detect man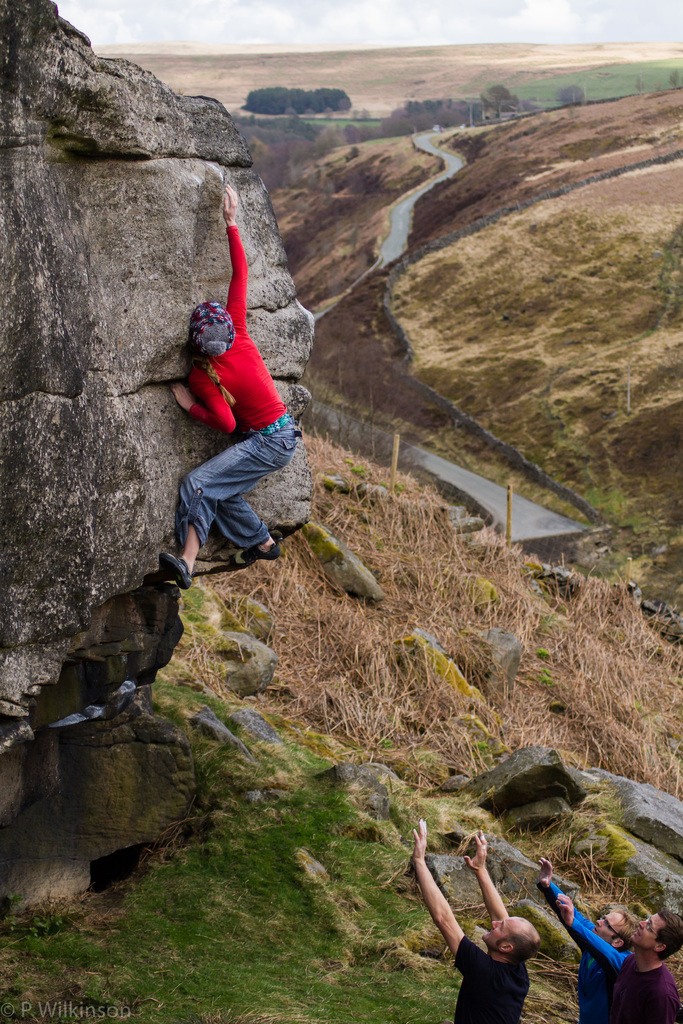
region(539, 857, 630, 1023)
